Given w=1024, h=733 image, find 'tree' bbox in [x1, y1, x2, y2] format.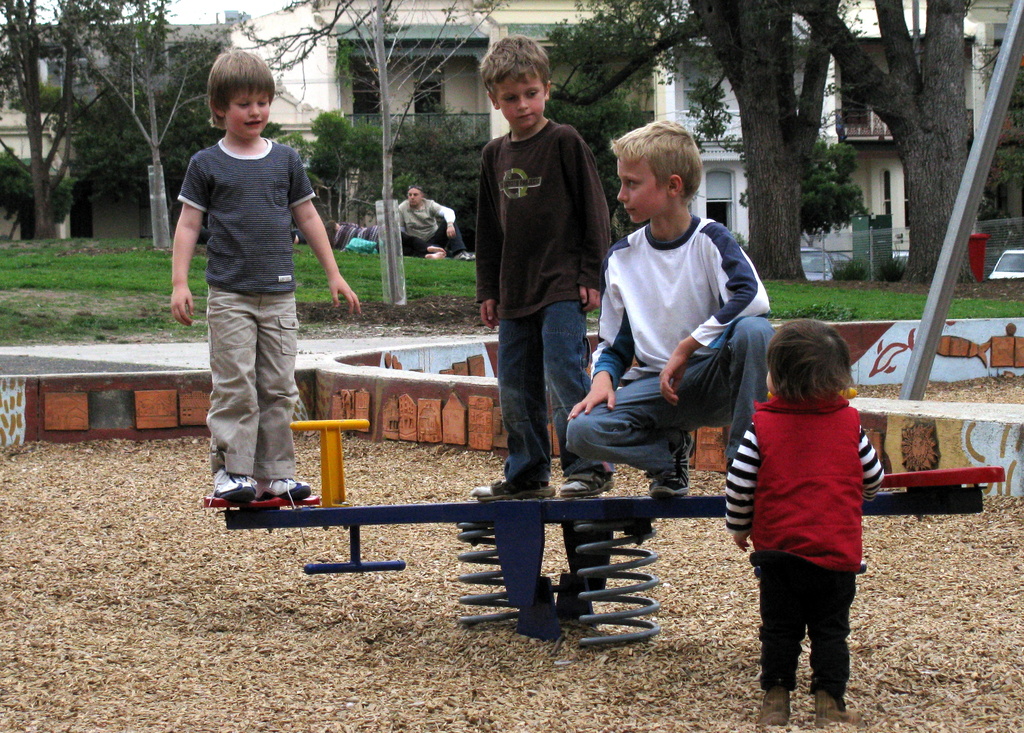
[779, 0, 986, 302].
